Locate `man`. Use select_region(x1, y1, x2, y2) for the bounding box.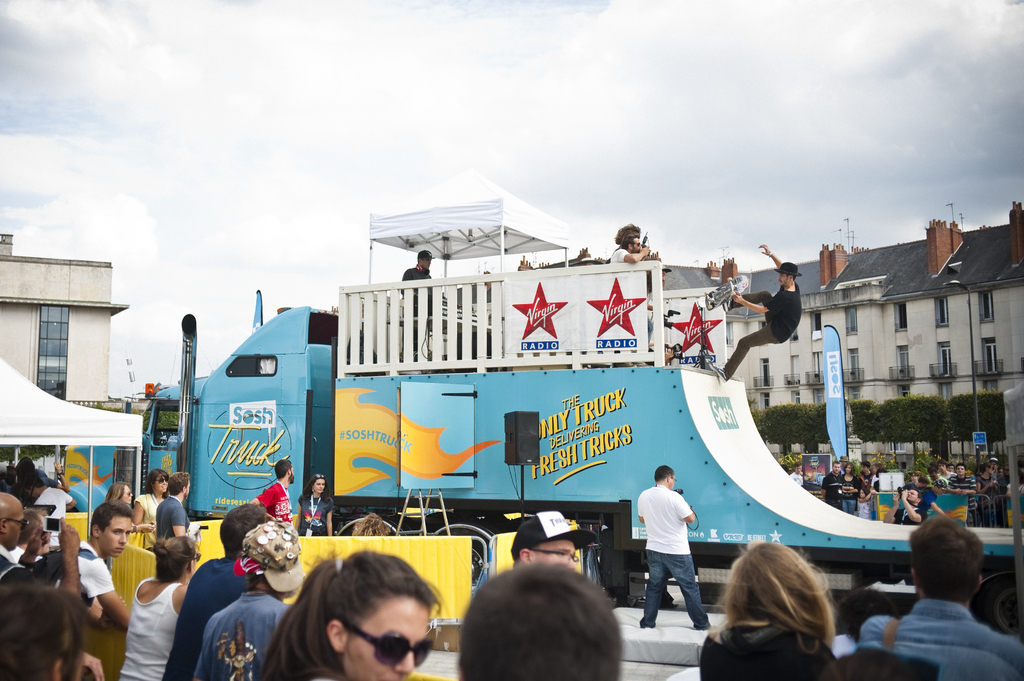
select_region(614, 226, 641, 243).
